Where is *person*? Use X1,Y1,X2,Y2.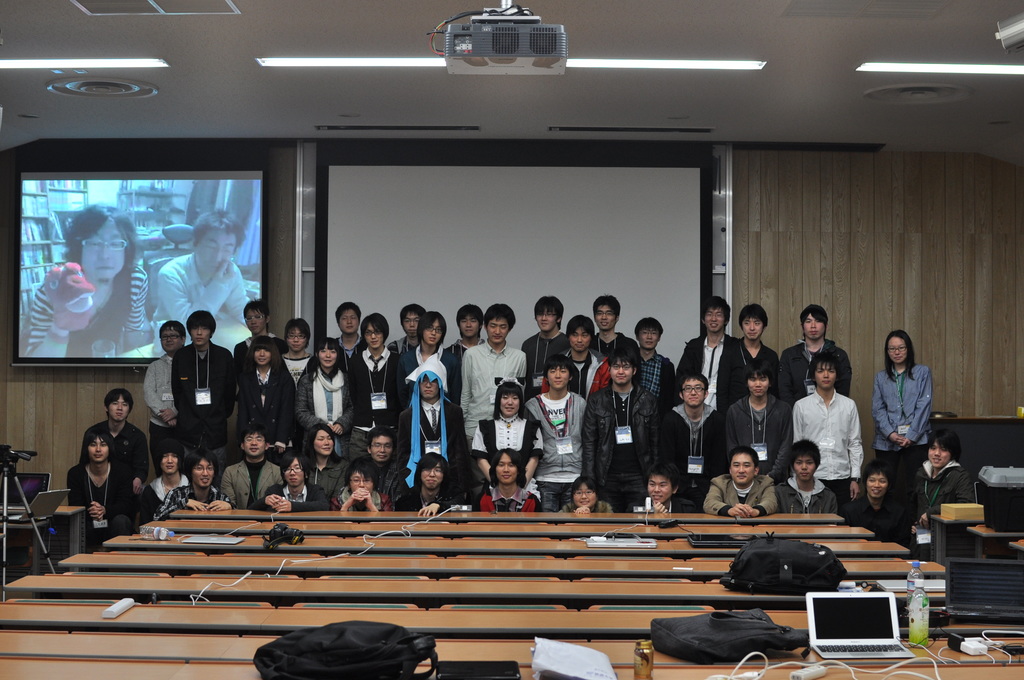
782,442,829,513.
